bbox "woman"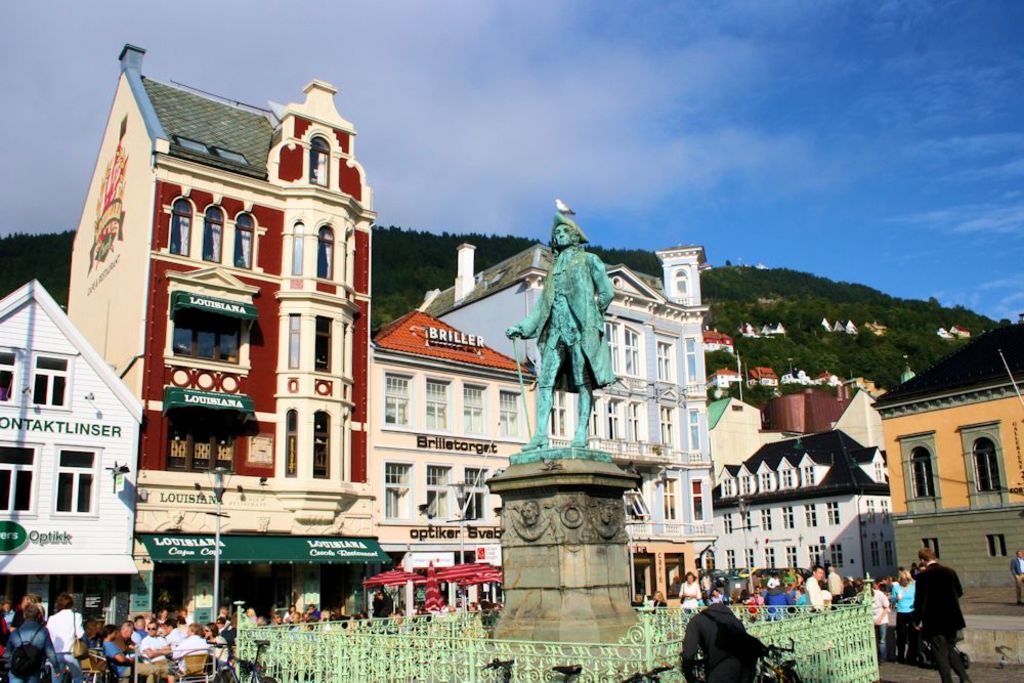
678:568:701:614
